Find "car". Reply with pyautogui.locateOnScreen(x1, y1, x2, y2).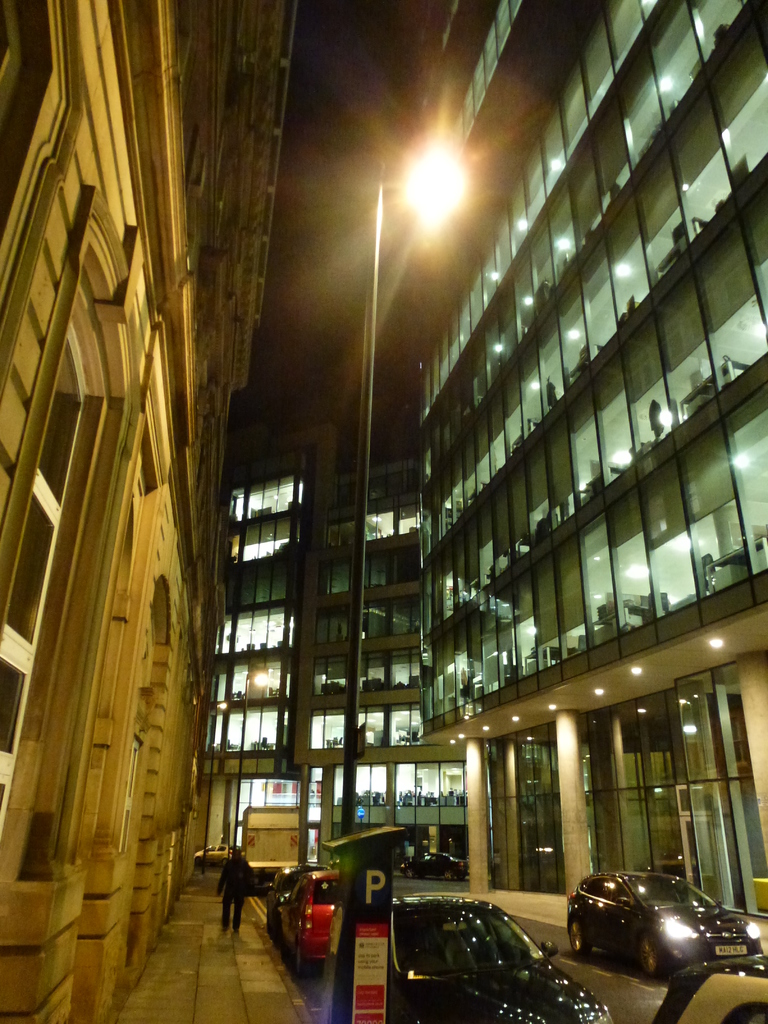
pyautogui.locateOnScreen(275, 868, 338, 973).
